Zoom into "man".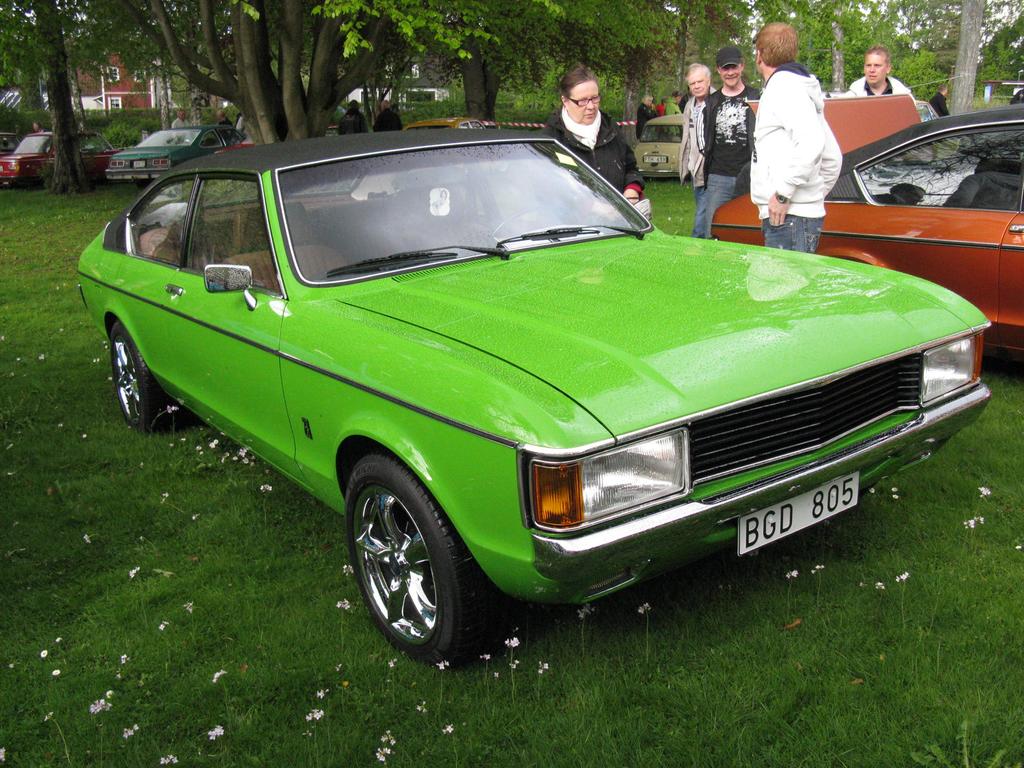
Zoom target: (x1=236, y1=115, x2=246, y2=134).
